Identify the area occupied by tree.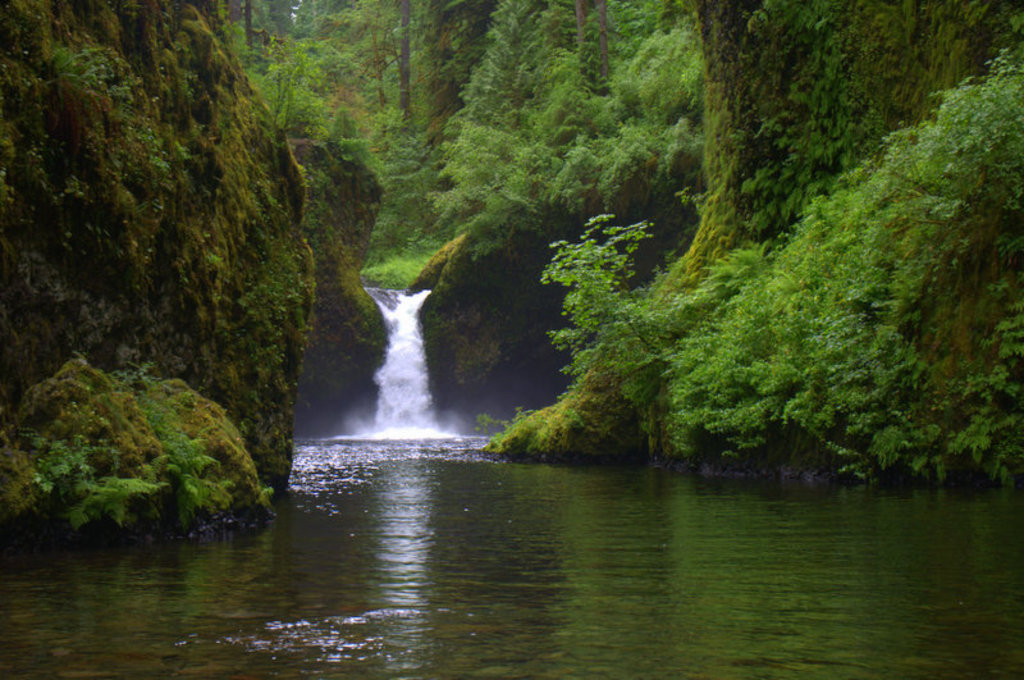
Area: <bbox>243, 27, 326, 129</bbox>.
